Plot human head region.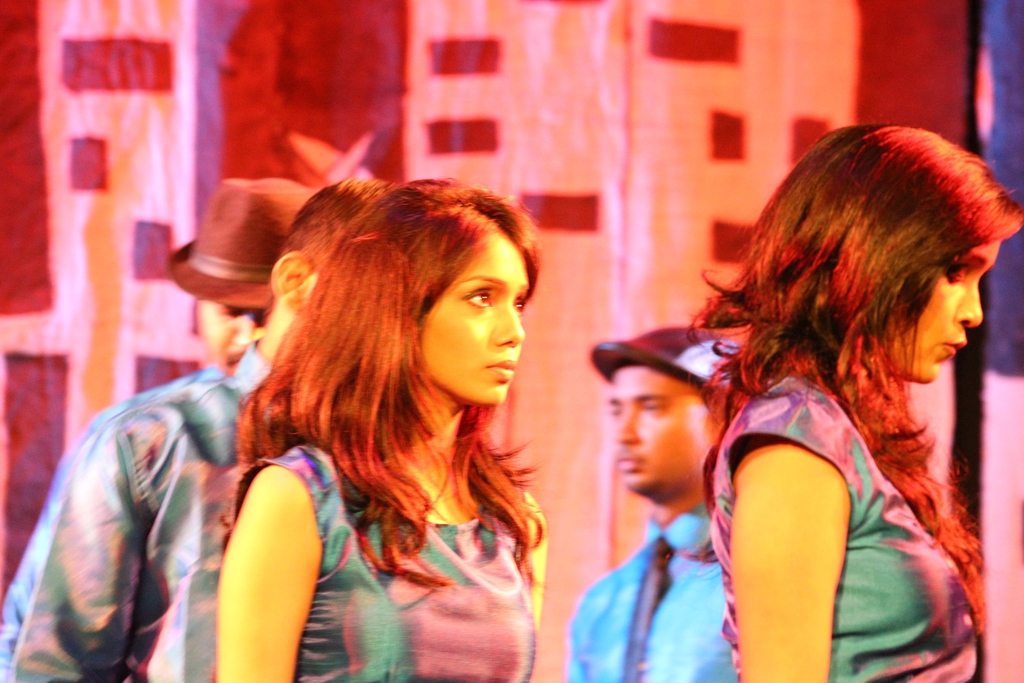
Plotted at (x1=586, y1=325, x2=741, y2=505).
